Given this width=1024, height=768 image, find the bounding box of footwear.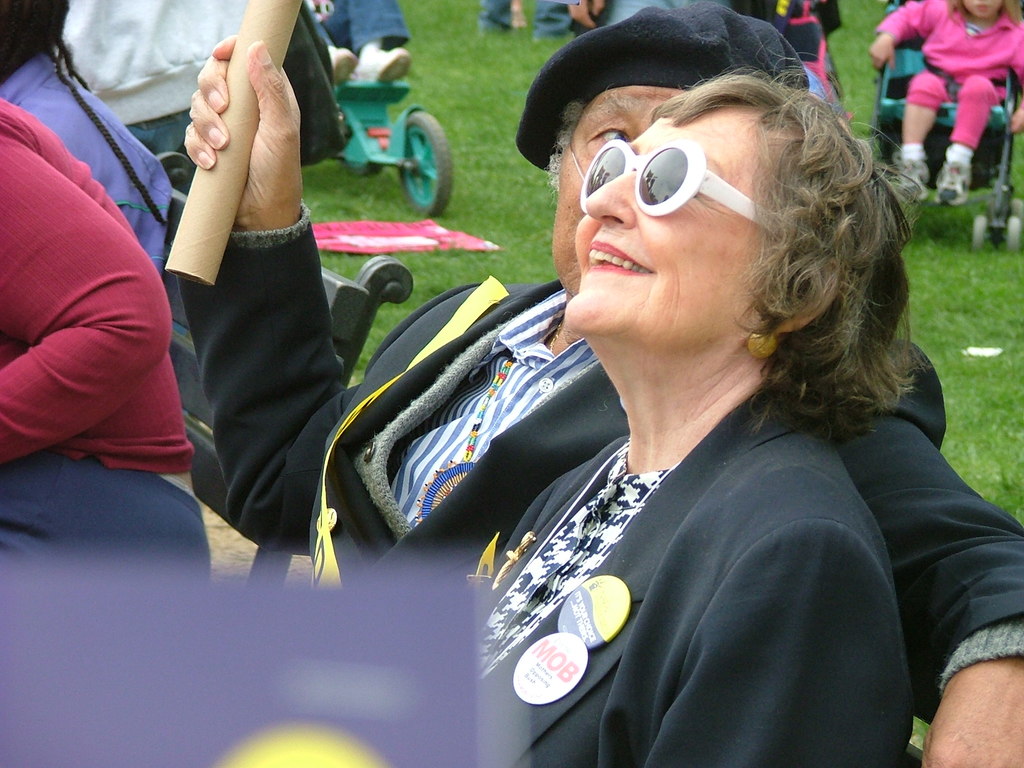
locate(931, 162, 967, 200).
